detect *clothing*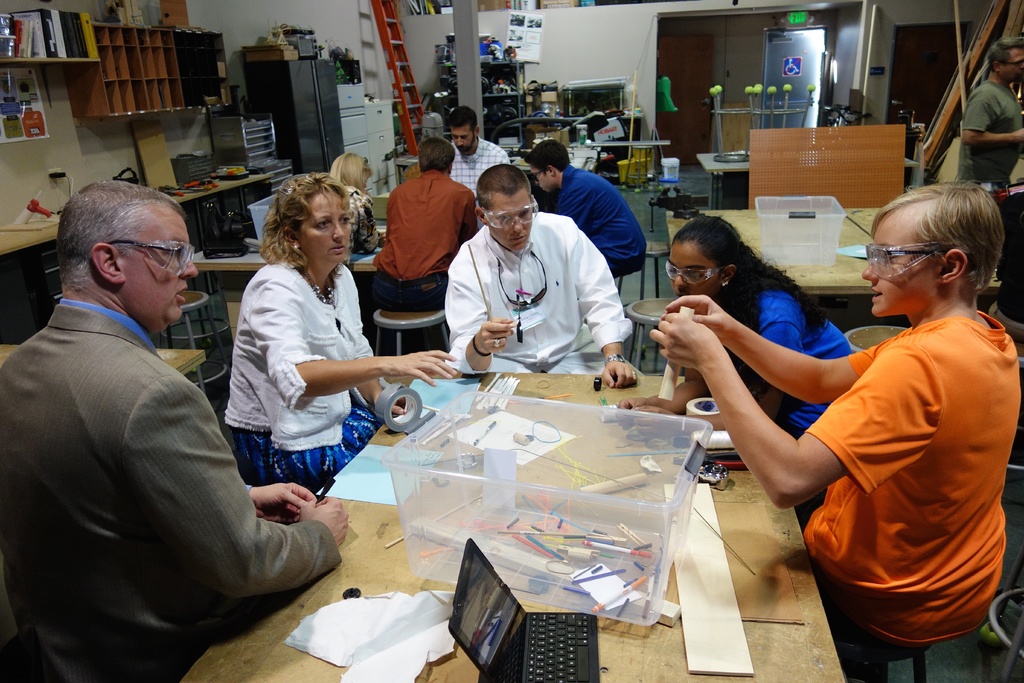
(x1=335, y1=182, x2=381, y2=258)
